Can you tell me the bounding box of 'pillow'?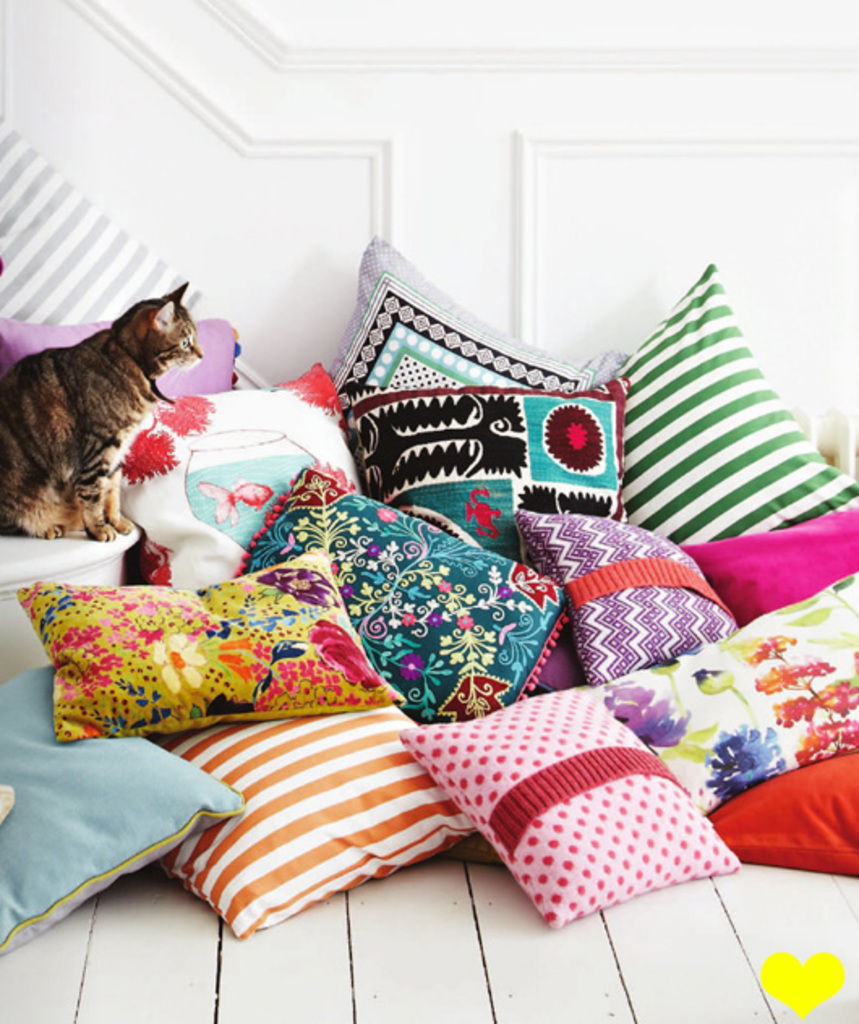
pyautogui.locateOnScreen(3, 311, 229, 410).
